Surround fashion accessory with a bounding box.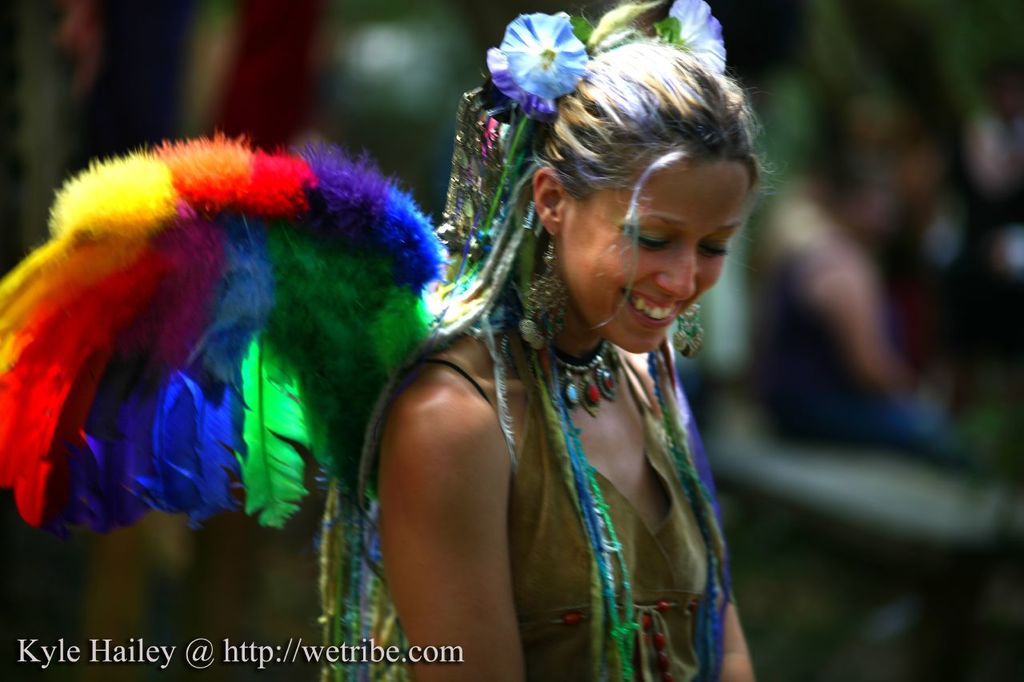
{"left": 527, "top": 338, "right": 721, "bottom": 677}.
